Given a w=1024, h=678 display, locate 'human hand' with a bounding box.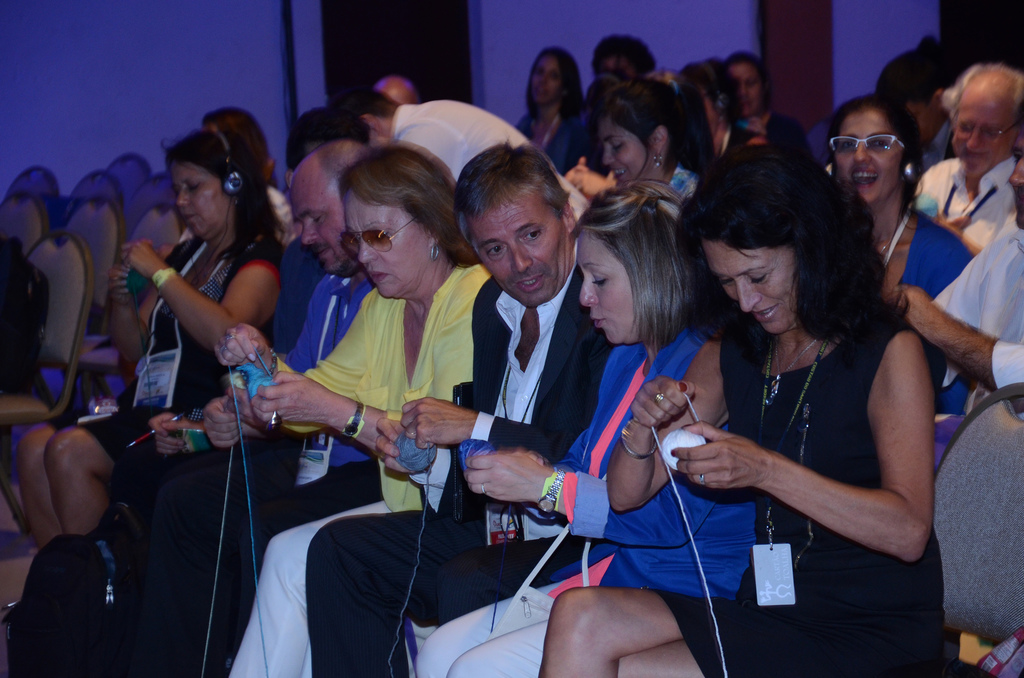
Located: bbox=[223, 383, 269, 432].
